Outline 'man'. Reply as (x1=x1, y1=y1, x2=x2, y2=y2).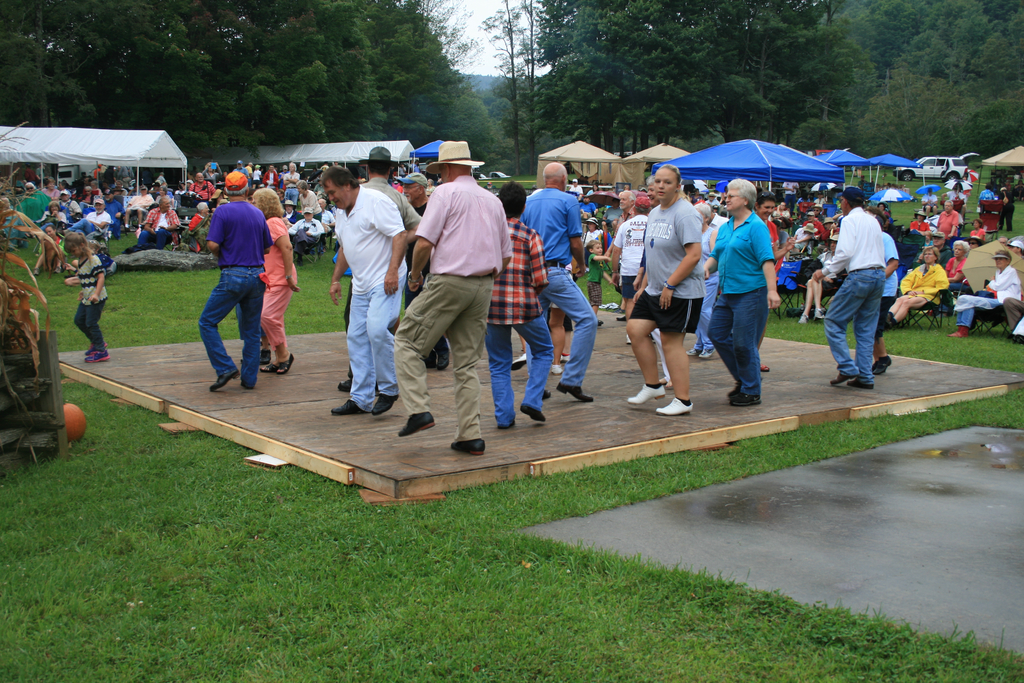
(x1=127, y1=195, x2=178, y2=253).
